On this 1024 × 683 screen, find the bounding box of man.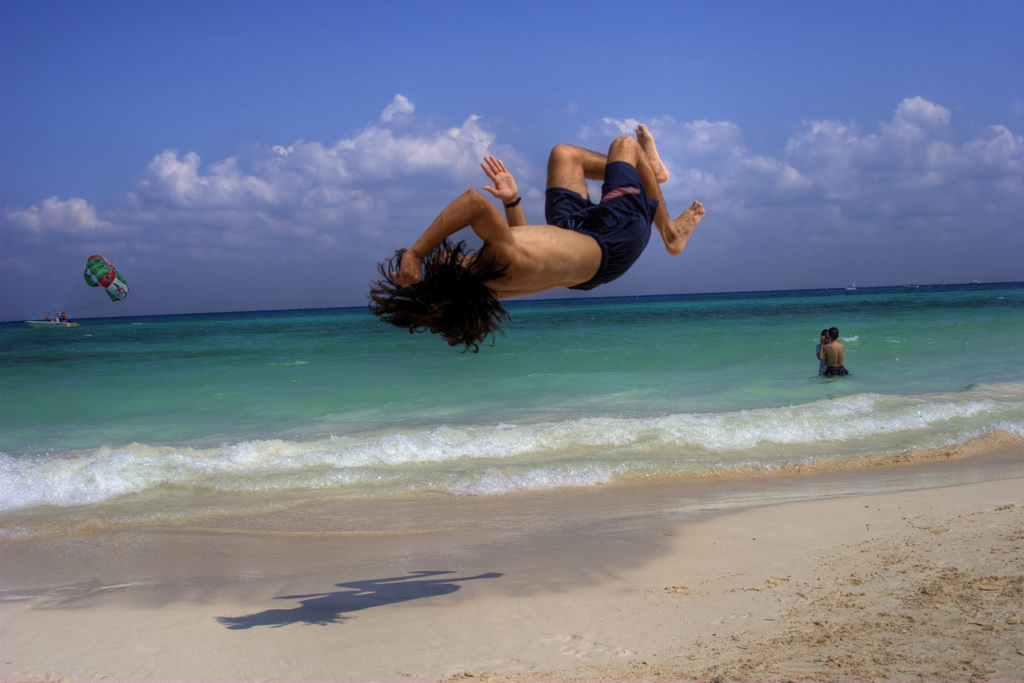
Bounding box: detection(813, 332, 833, 374).
